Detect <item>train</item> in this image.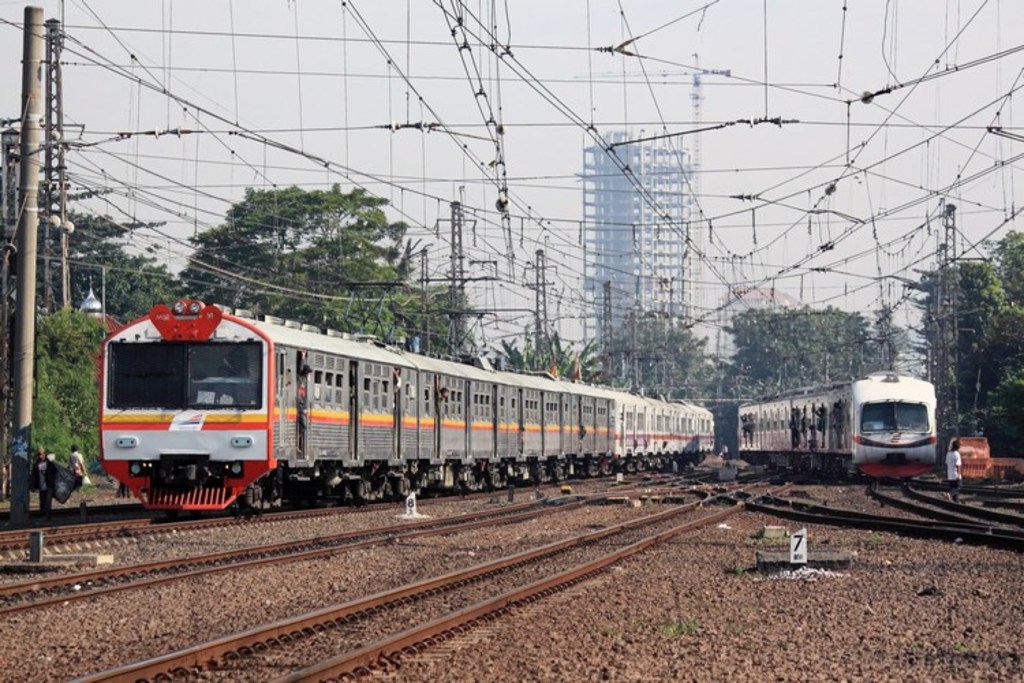
Detection: (736,365,945,485).
